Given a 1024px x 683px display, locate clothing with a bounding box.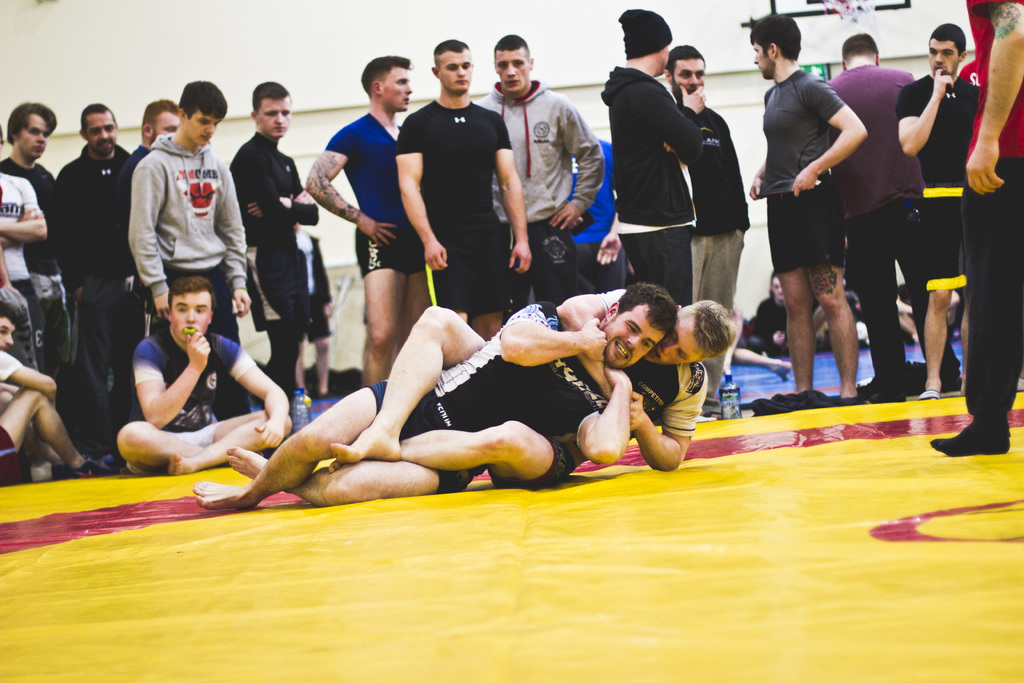
Located: 116,113,229,311.
